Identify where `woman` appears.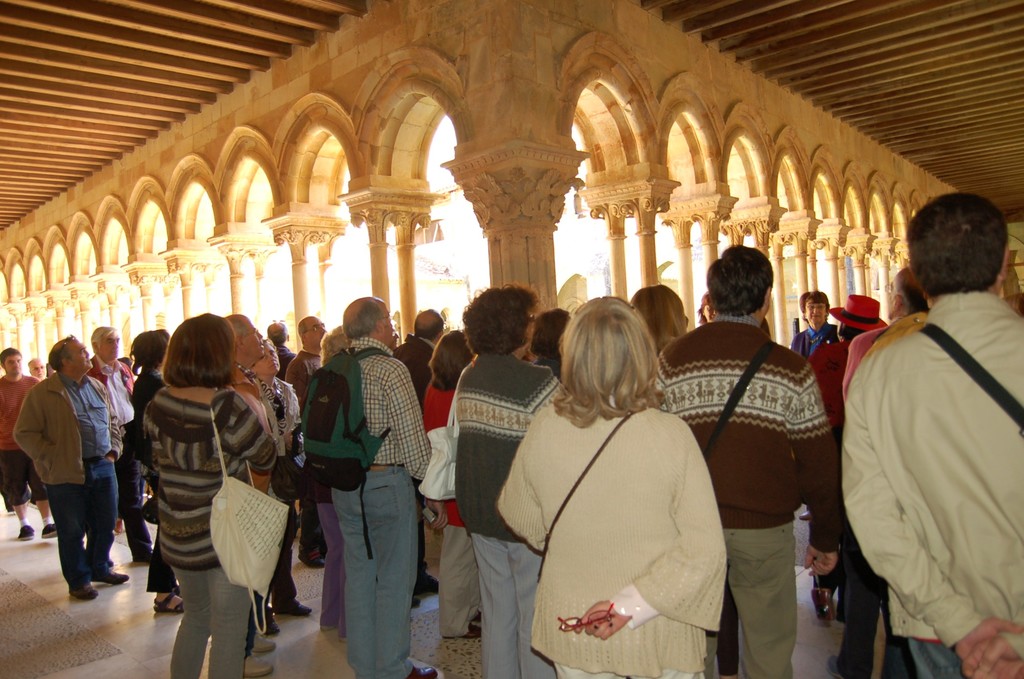
Appears at bbox=[126, 327, 187, 613].
